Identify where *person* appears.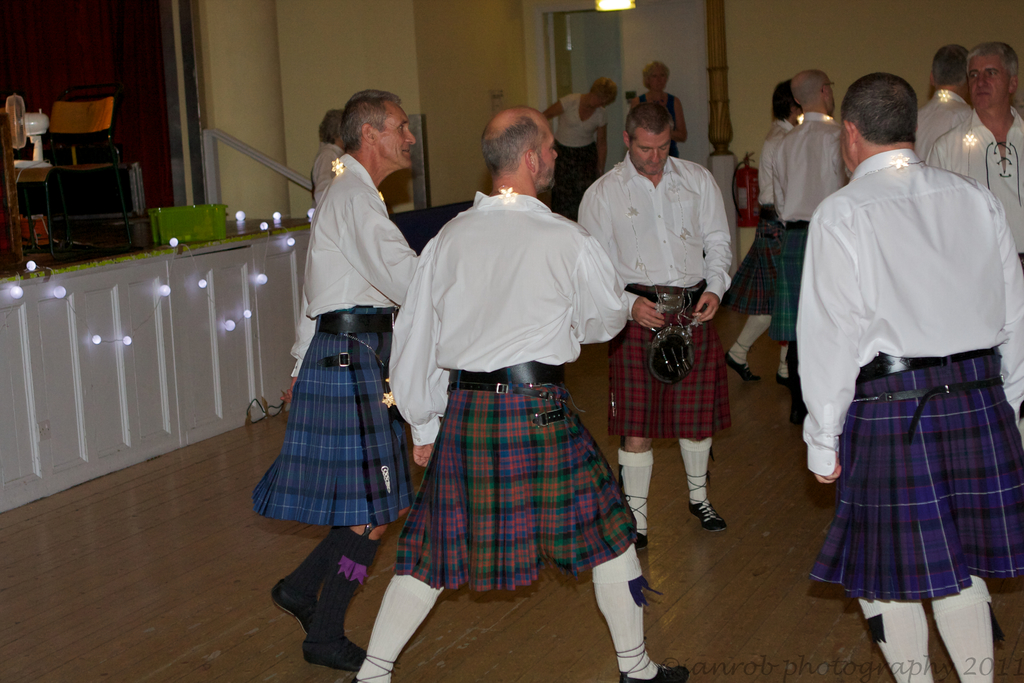
Appears at <box>797,44,1009,682</box>.
